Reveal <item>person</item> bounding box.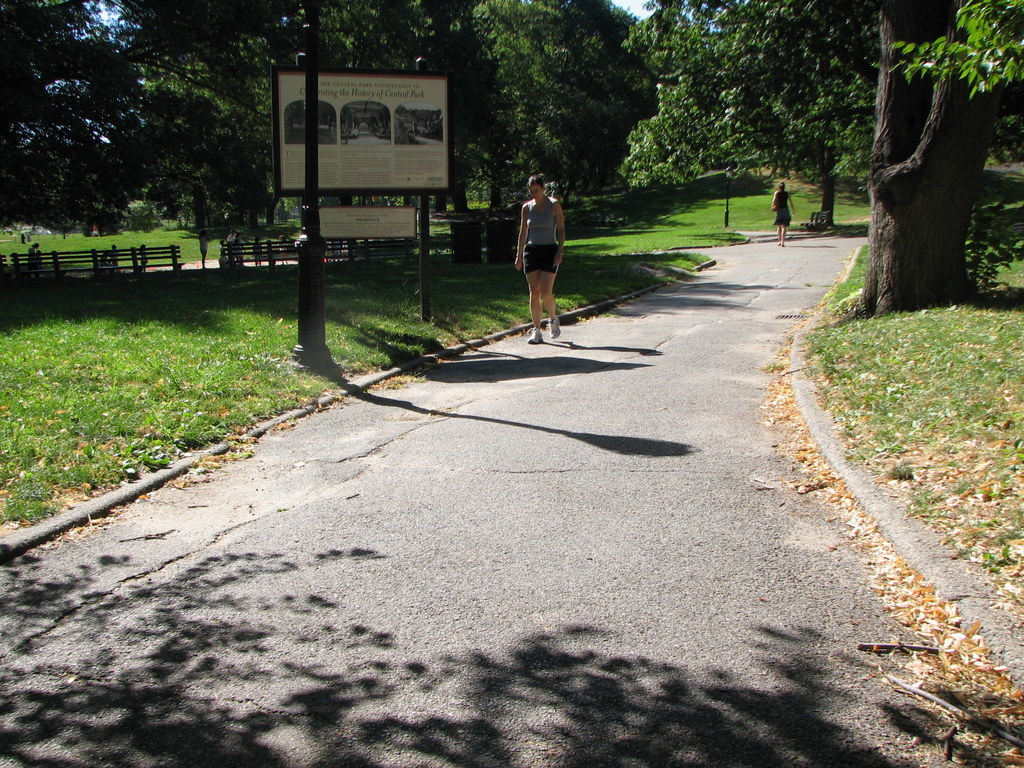
Revealed: locate(770, 185, 798, 251).
